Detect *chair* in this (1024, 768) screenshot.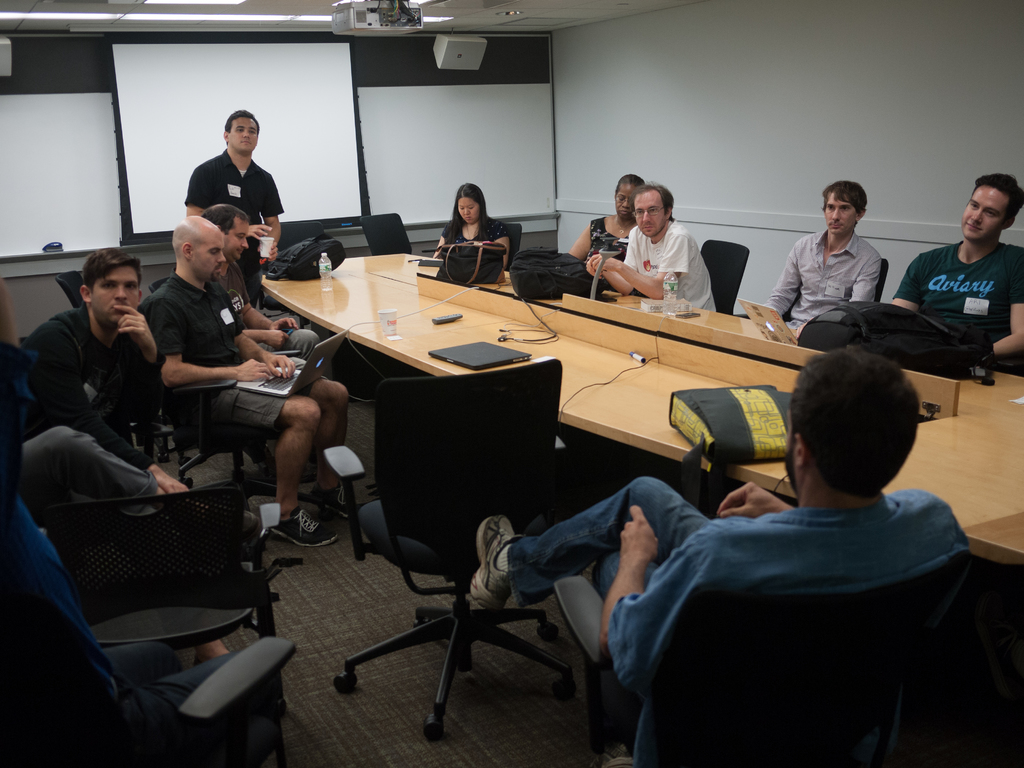
Detection: {"x1": 502, "y1": 225, "x2": 524, "y2": 273}.
